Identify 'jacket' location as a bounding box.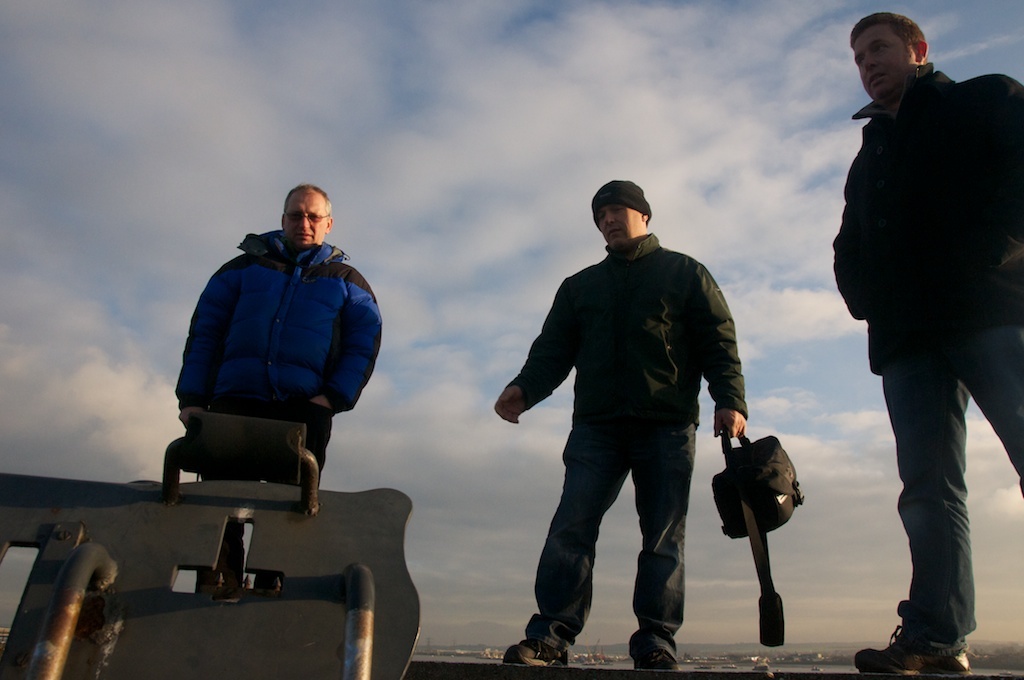
box=[821, 64, 1023, 402].
